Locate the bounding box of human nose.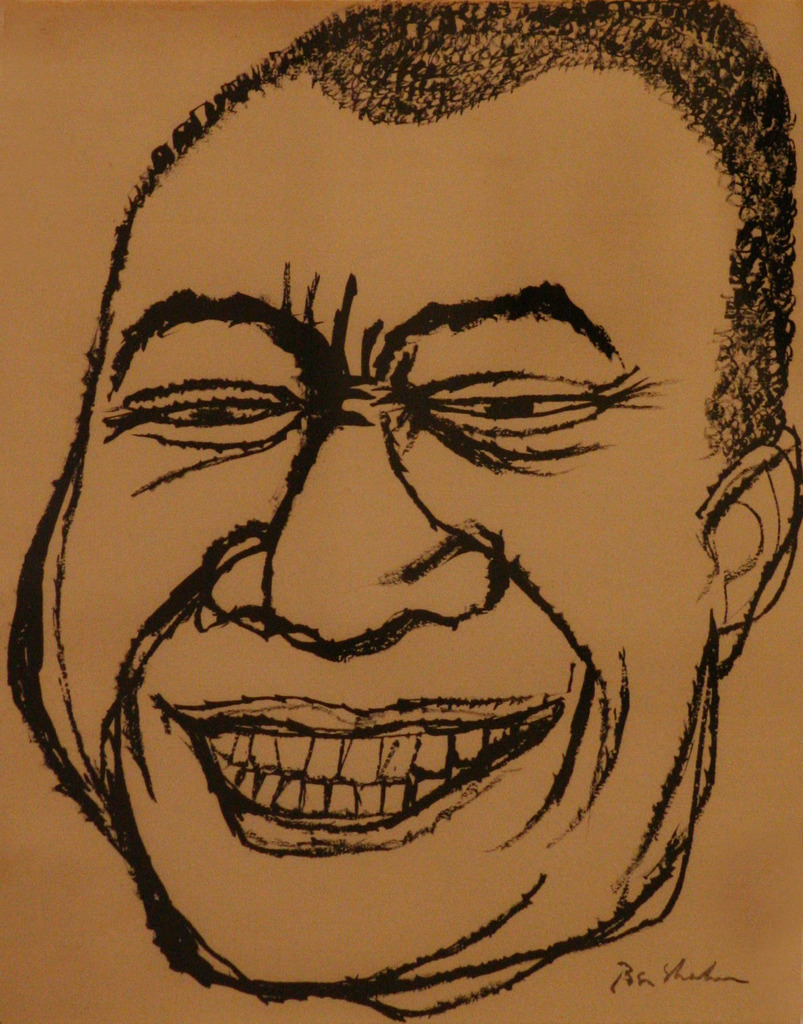
Bounding box: x1=199, y1=395, x2=502, y2=655.
